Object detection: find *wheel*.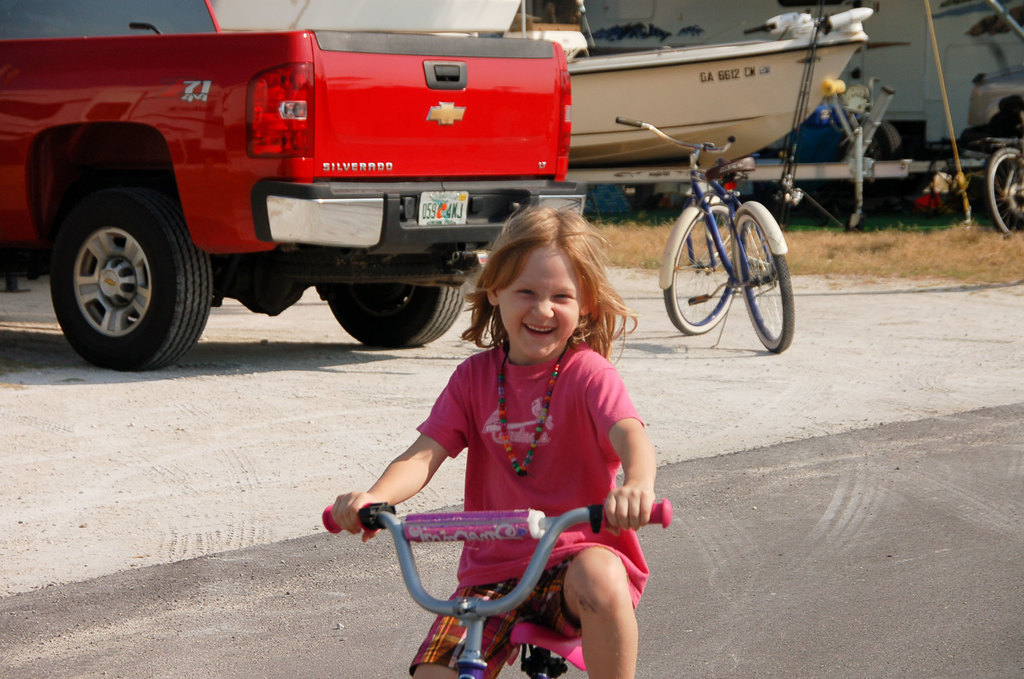
x1=52, y1=179, x2=225, y2=376.
